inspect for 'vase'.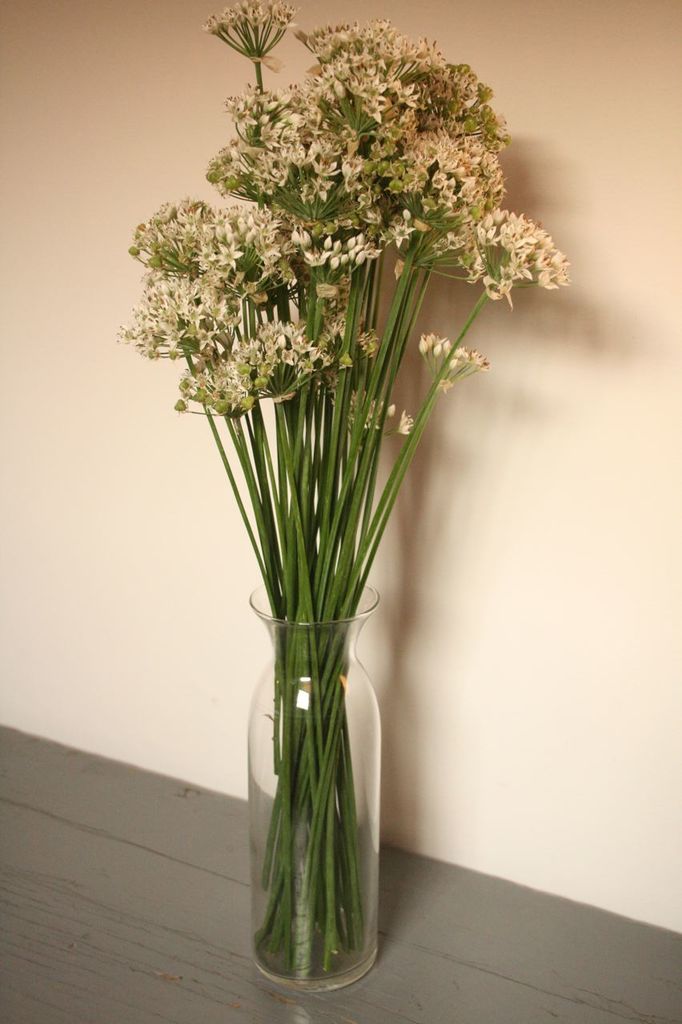
Inspection: [252, 583, 379, 986].
